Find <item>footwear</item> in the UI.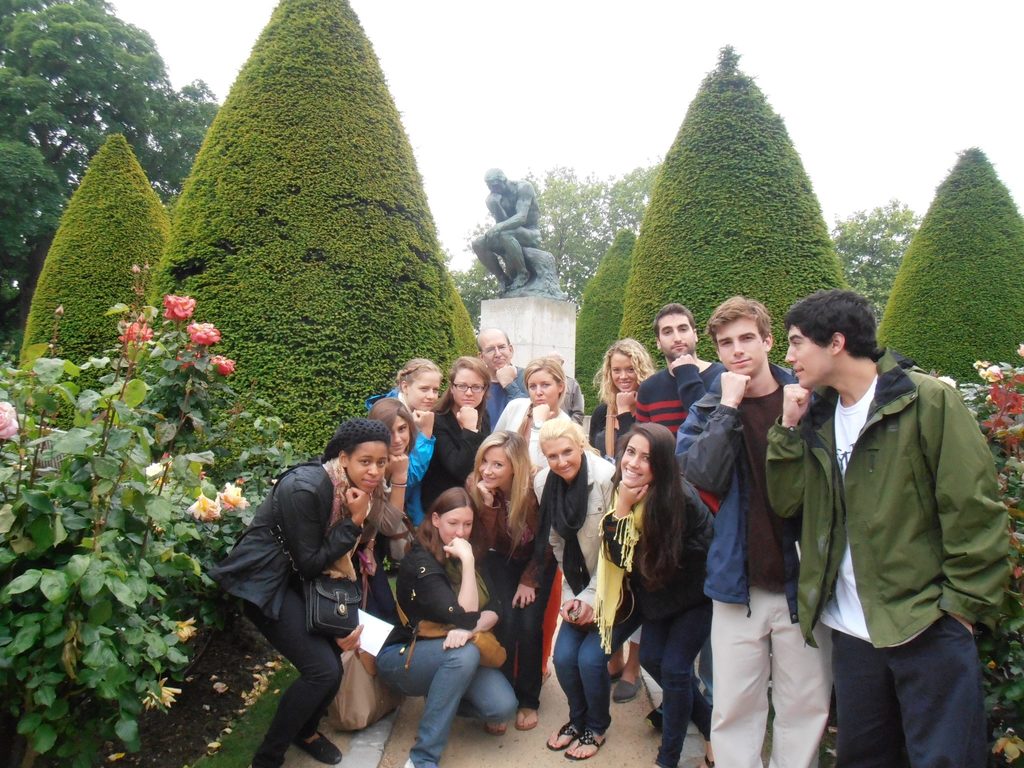
UI element at crop(608, 662, 625, 683).
